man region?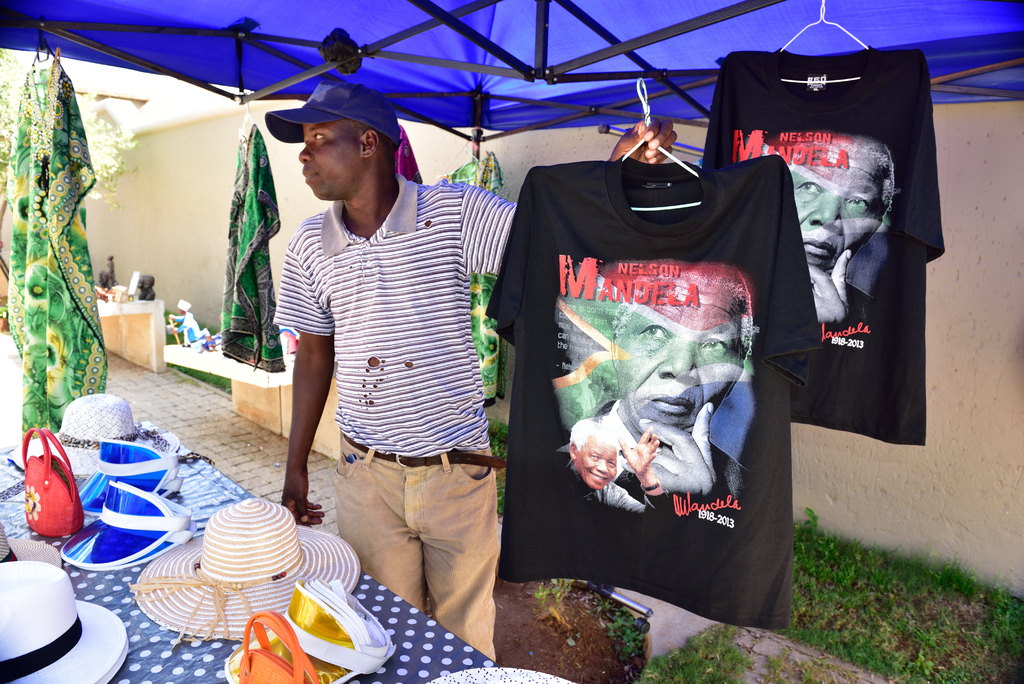
[745, 127, 899, 326]
